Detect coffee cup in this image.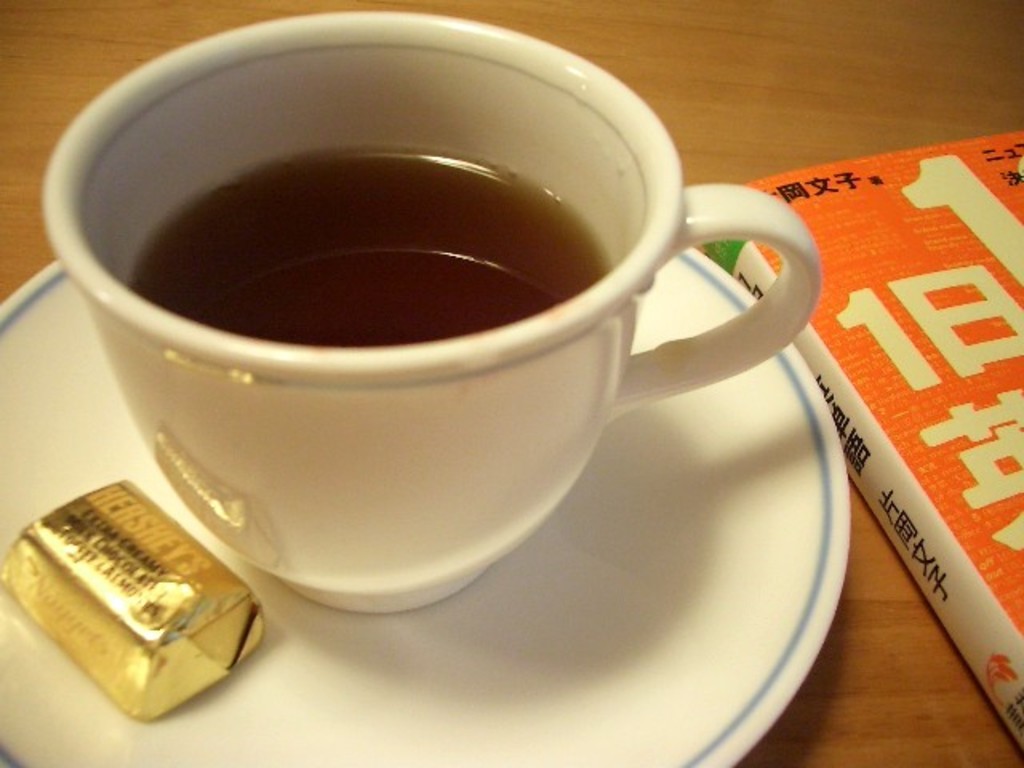
Detection: [x1=45, y1=6, x2=821, y2=614].
